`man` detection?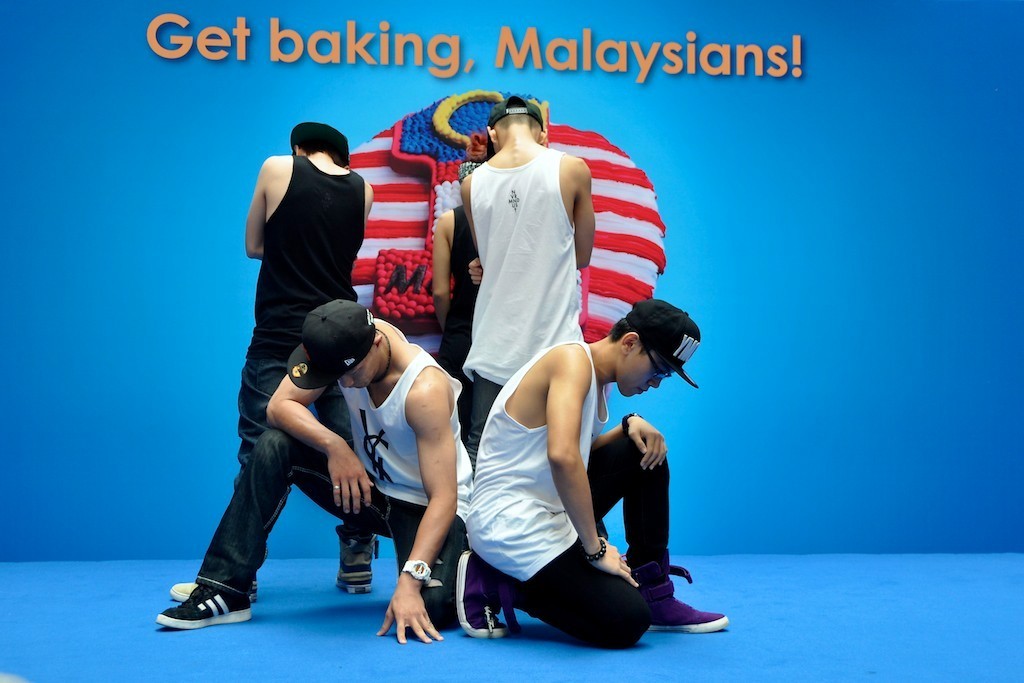
421/211/492/380
